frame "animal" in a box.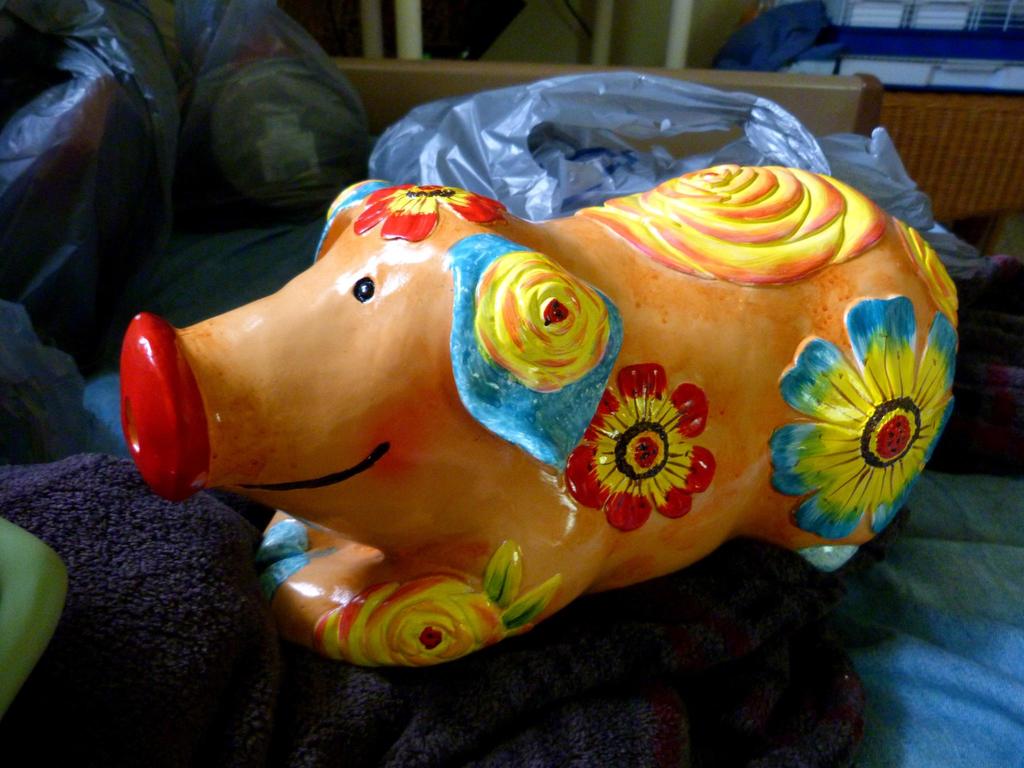
<box>116,173,961,671</box>.
